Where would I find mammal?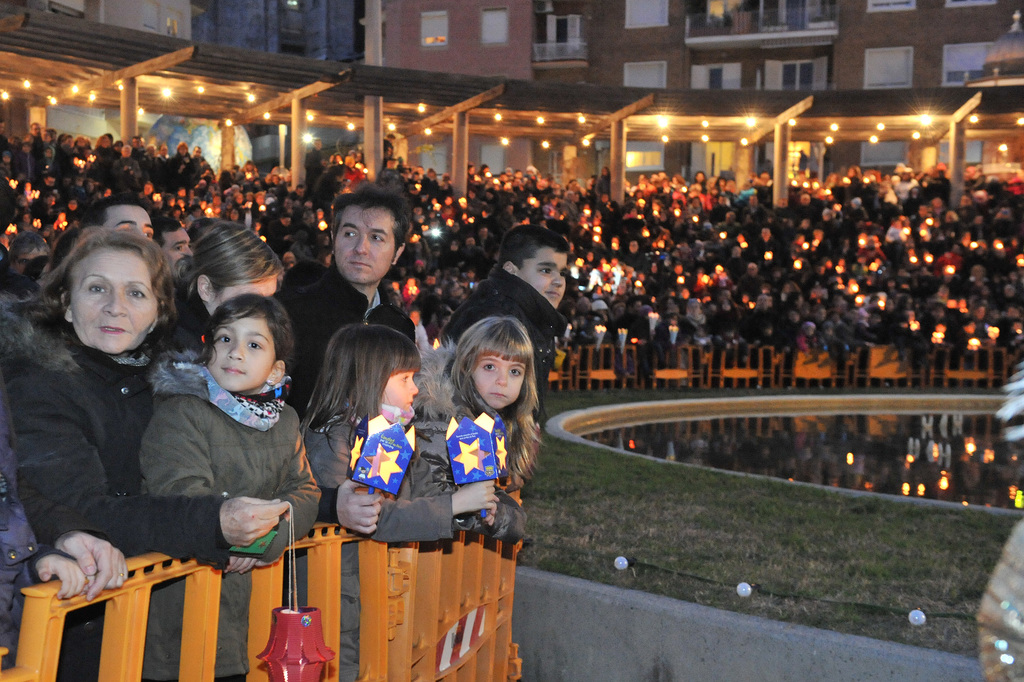
At [x1=410, y1=312, x2=540, y2=540].
